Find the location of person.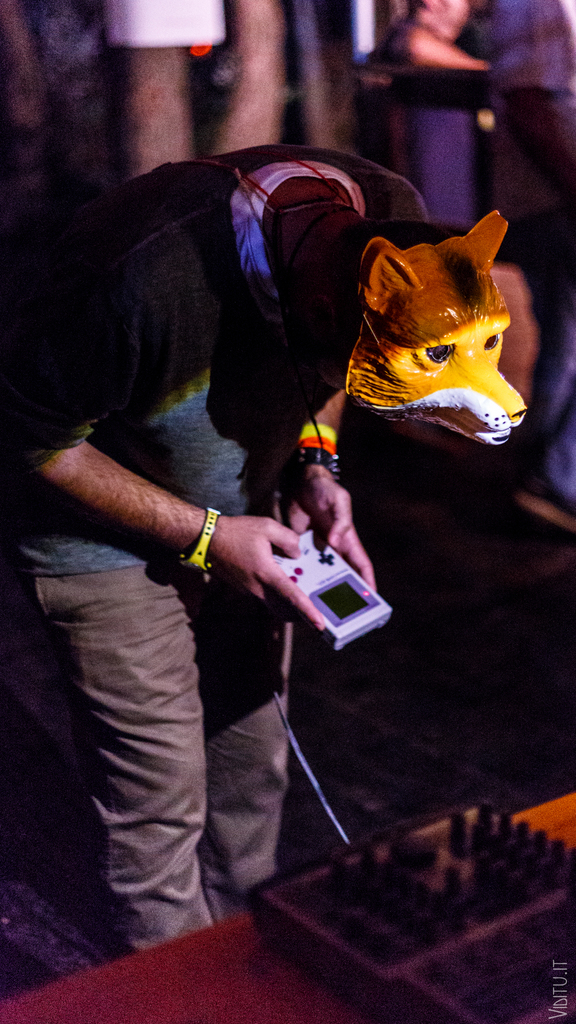
Location: (x1=38, y1=141, x2=396, y2=964).
